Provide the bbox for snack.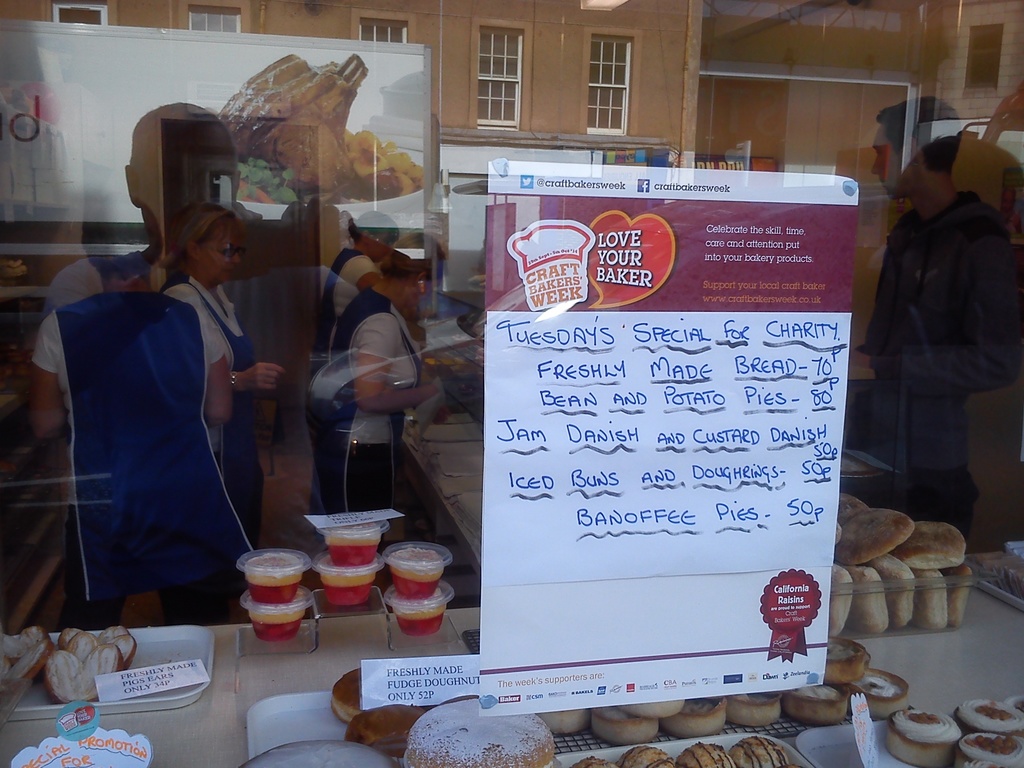
BBox(242, 595, 314, 650).
